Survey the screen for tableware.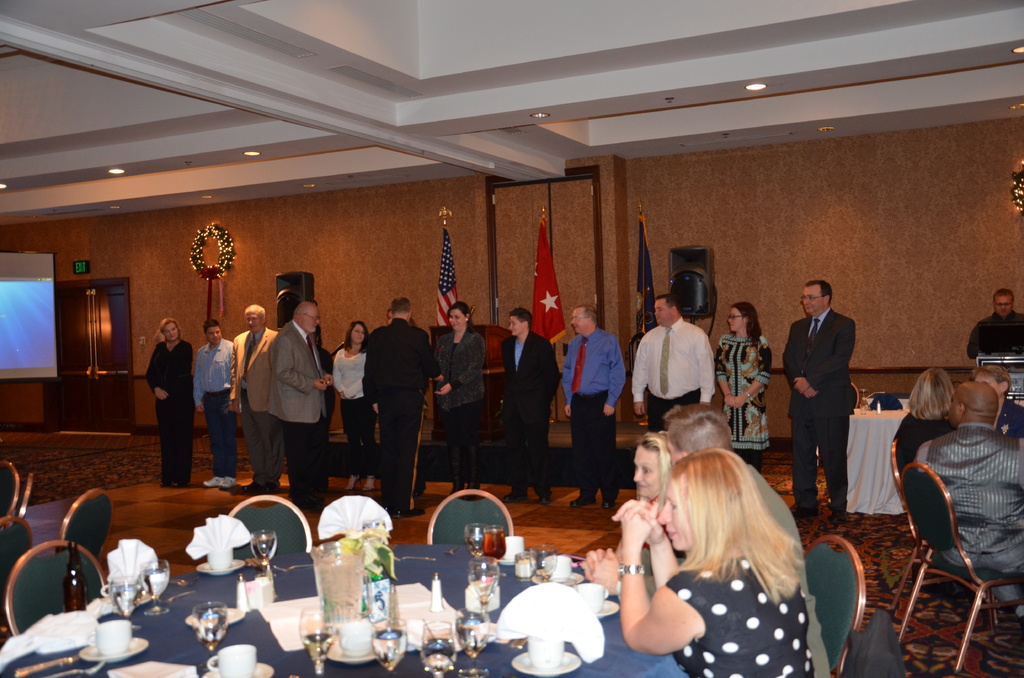
Survey found: left=516, top=549, right=533, bottom=583.
